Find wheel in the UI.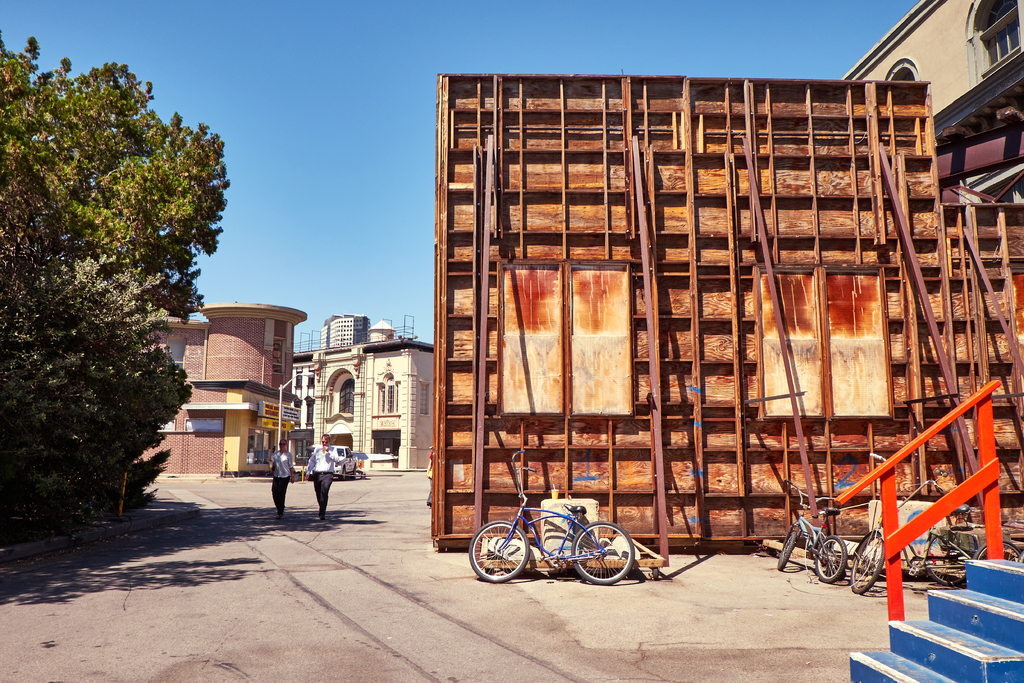
UI element at box(817, 536, 848, 580).
